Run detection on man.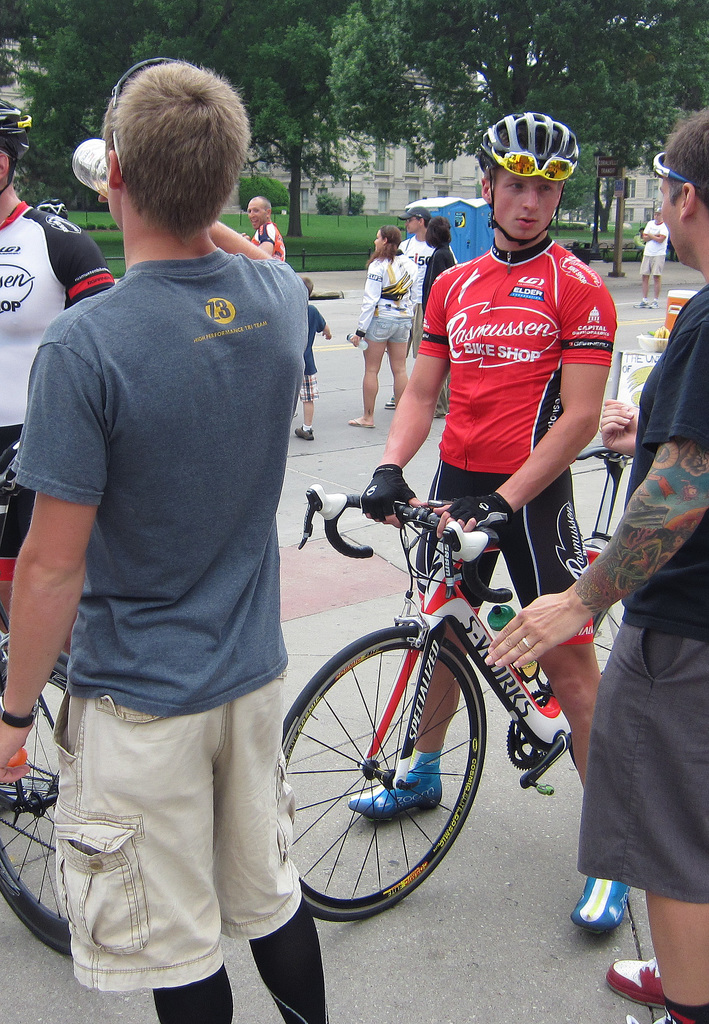
Result: <region>625, 204, 667, 310</region>.
